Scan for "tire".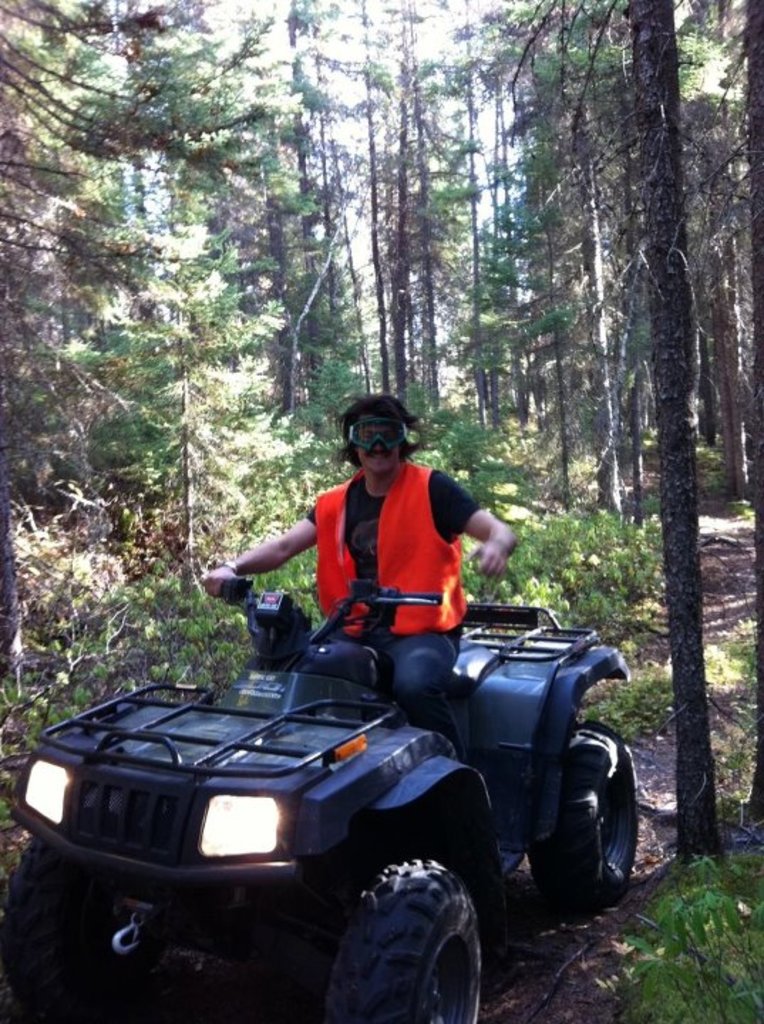
Scan result: region(3, 838, 176, 1023).
